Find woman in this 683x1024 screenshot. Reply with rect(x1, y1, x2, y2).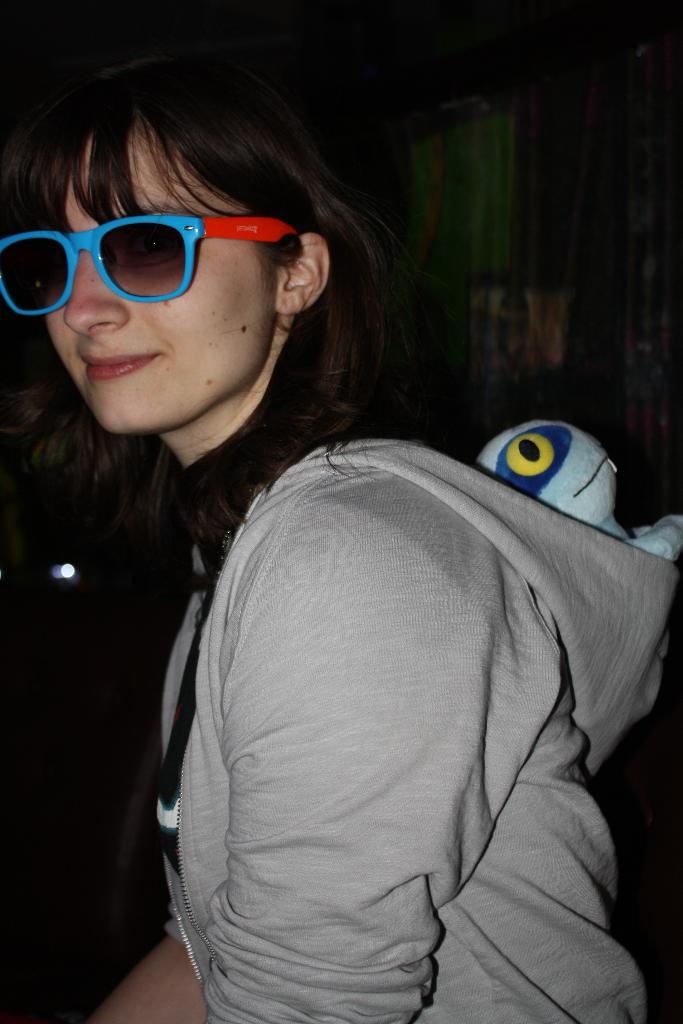
rect(59, 177, 670, 1023).
